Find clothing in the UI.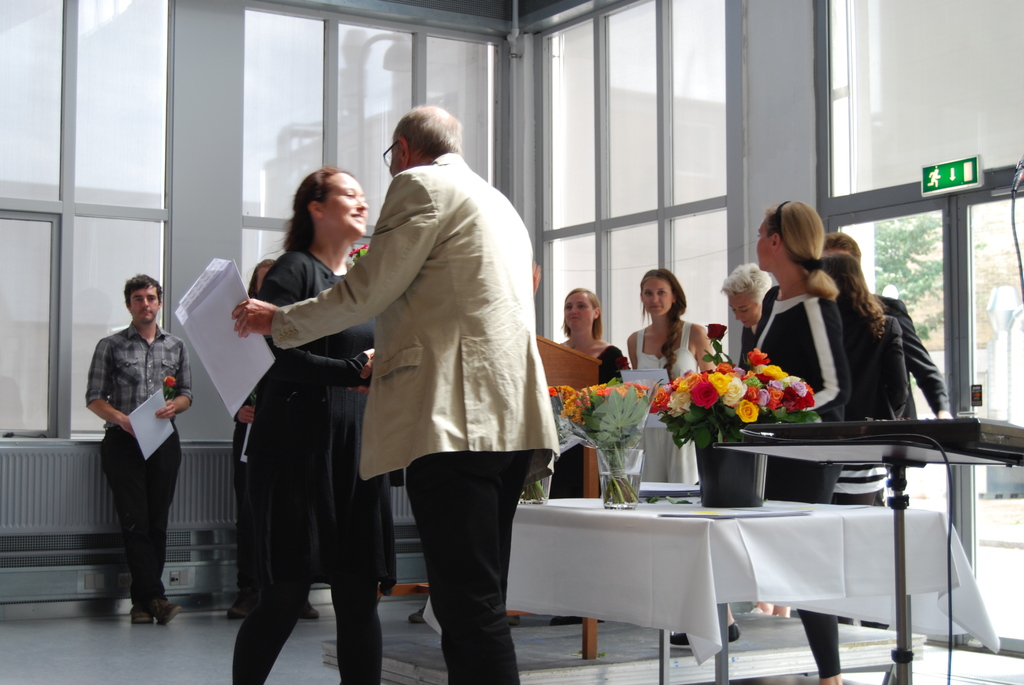
UI element at (left=81, top=317, right=191, bottom=608).
